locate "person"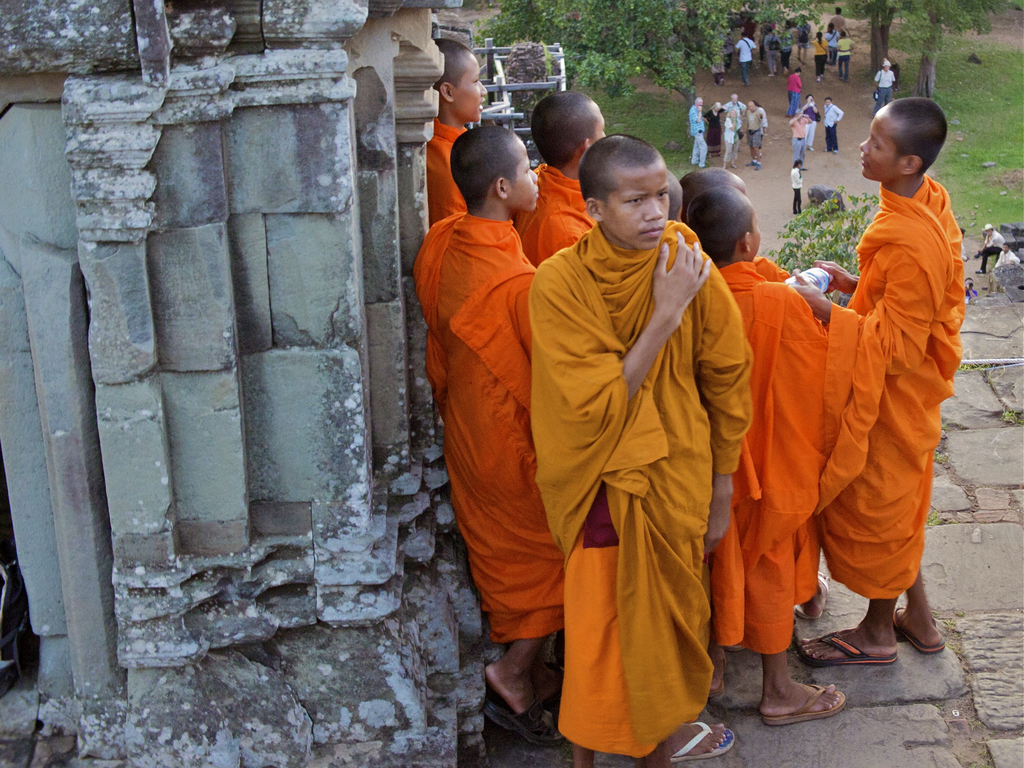
<region>679, 165, 843, 726</region>
